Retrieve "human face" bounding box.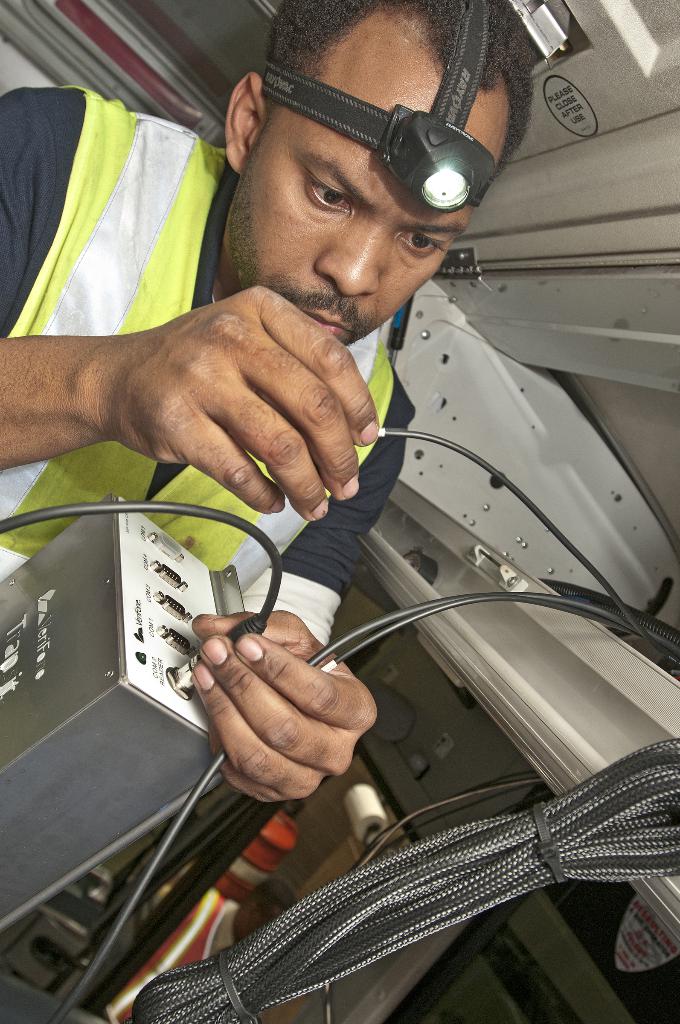
Bounding box: [241,31,503,346].
